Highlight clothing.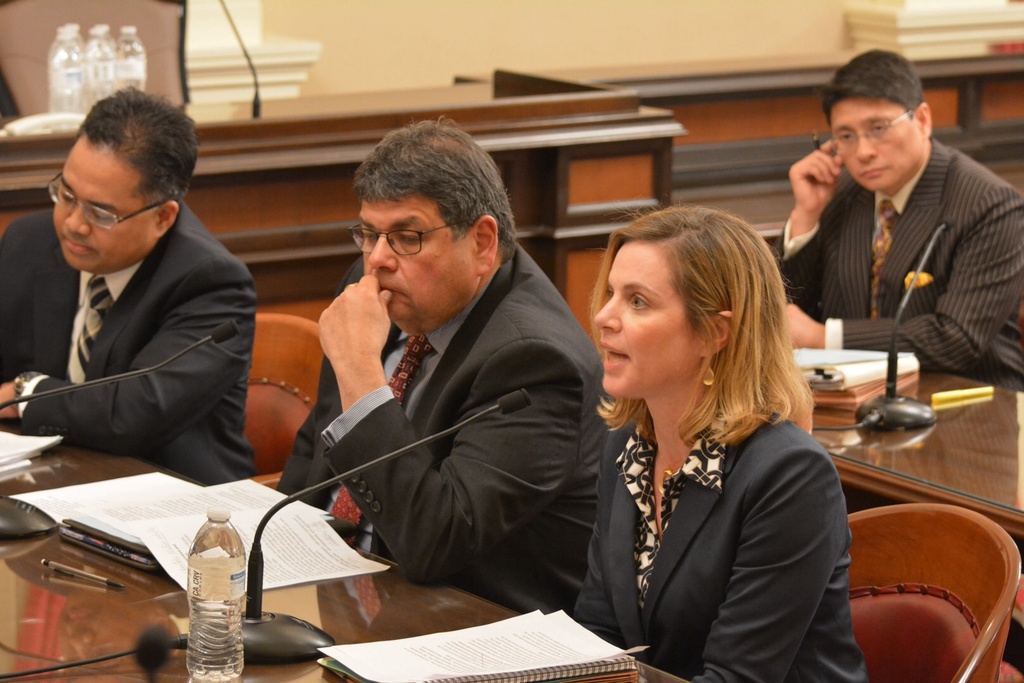
Highlighted region: [518, 406, 884, 682].
